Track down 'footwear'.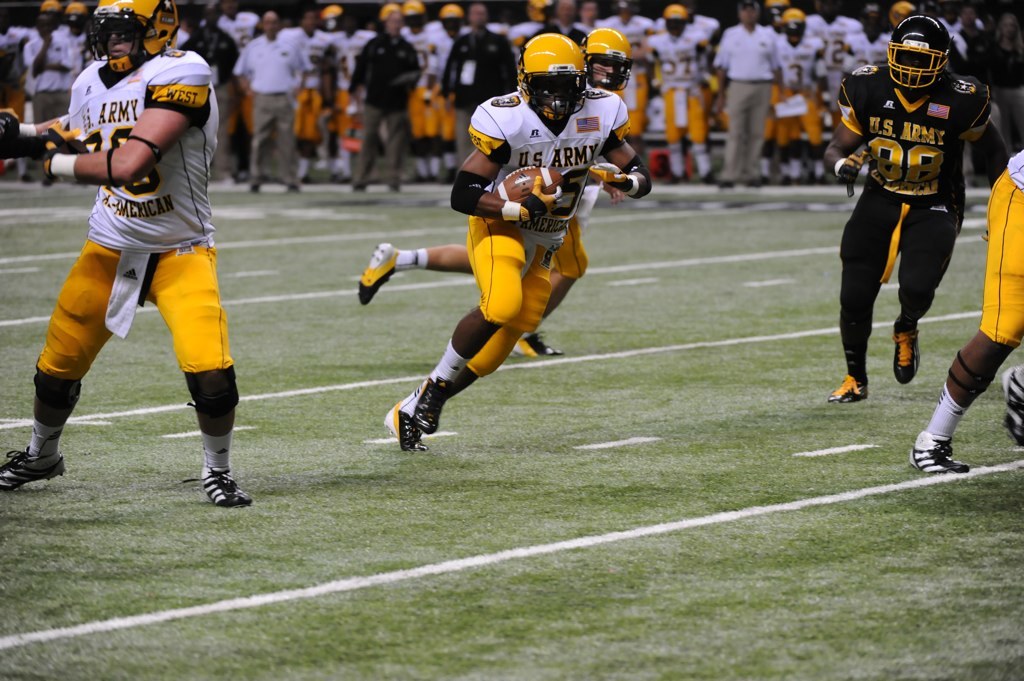
Tracked to box=[812, 181, 829, 186].
